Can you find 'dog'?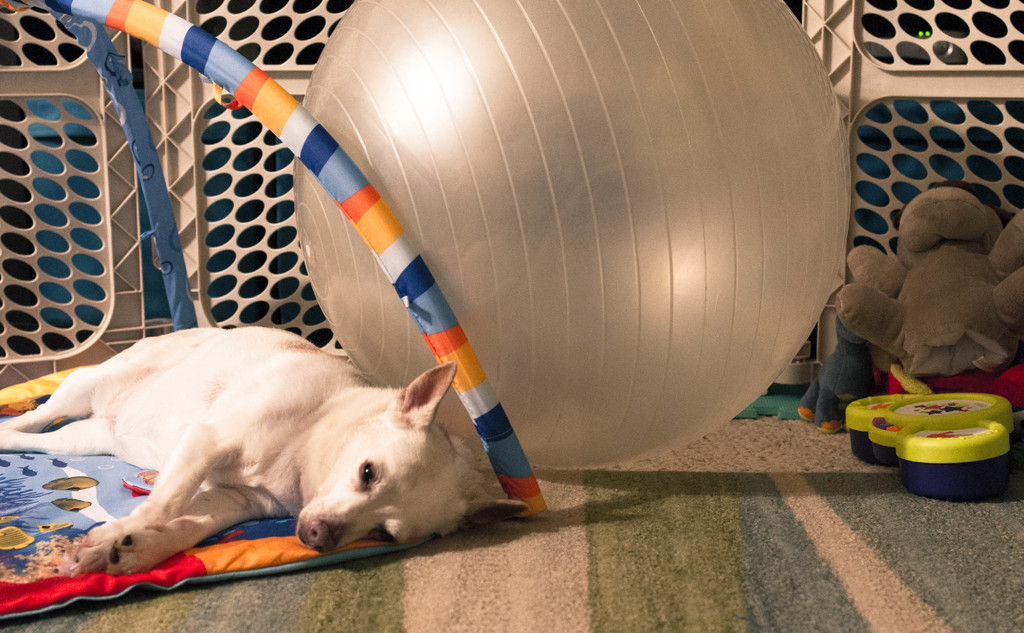
Yes, bounding box: left=0, top=327, right=530, bottom=579.
